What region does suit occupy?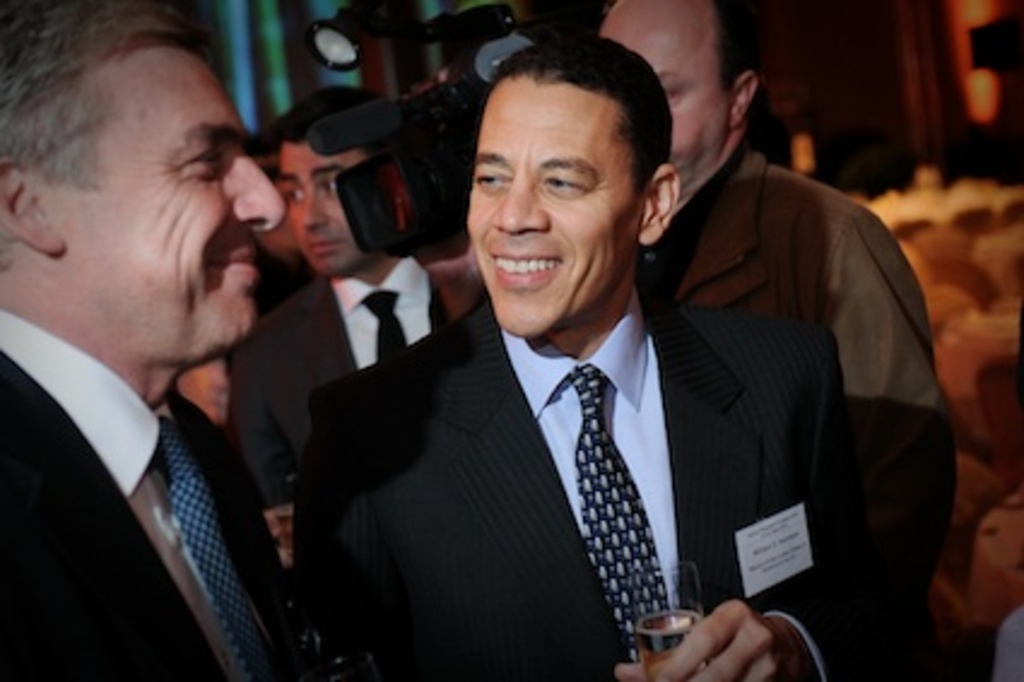
box=[638, 147, 949, 680].
